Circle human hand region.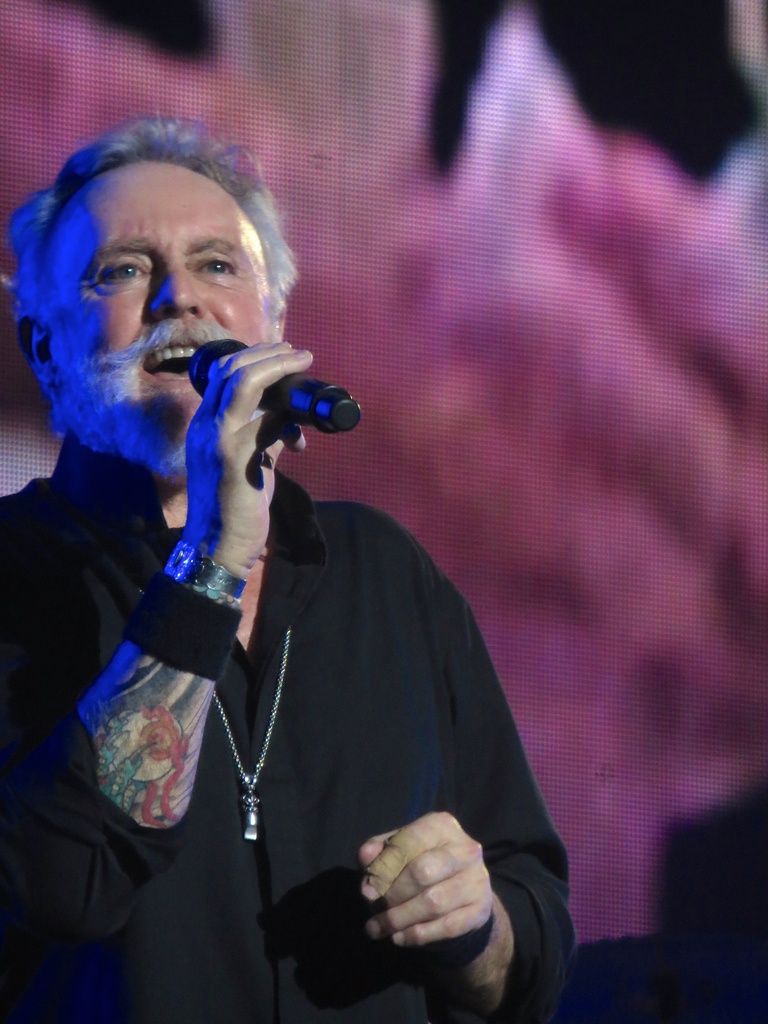
Region: crop(152, 348, 306, 580).
